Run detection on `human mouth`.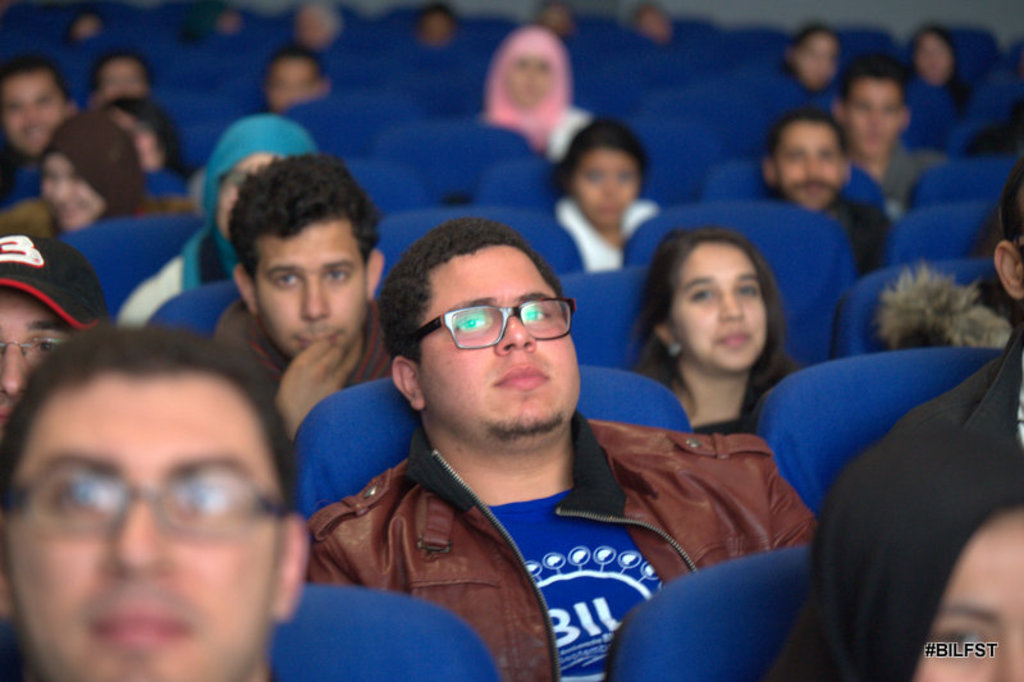
Result: select_region(717, 333, 749, 345).
